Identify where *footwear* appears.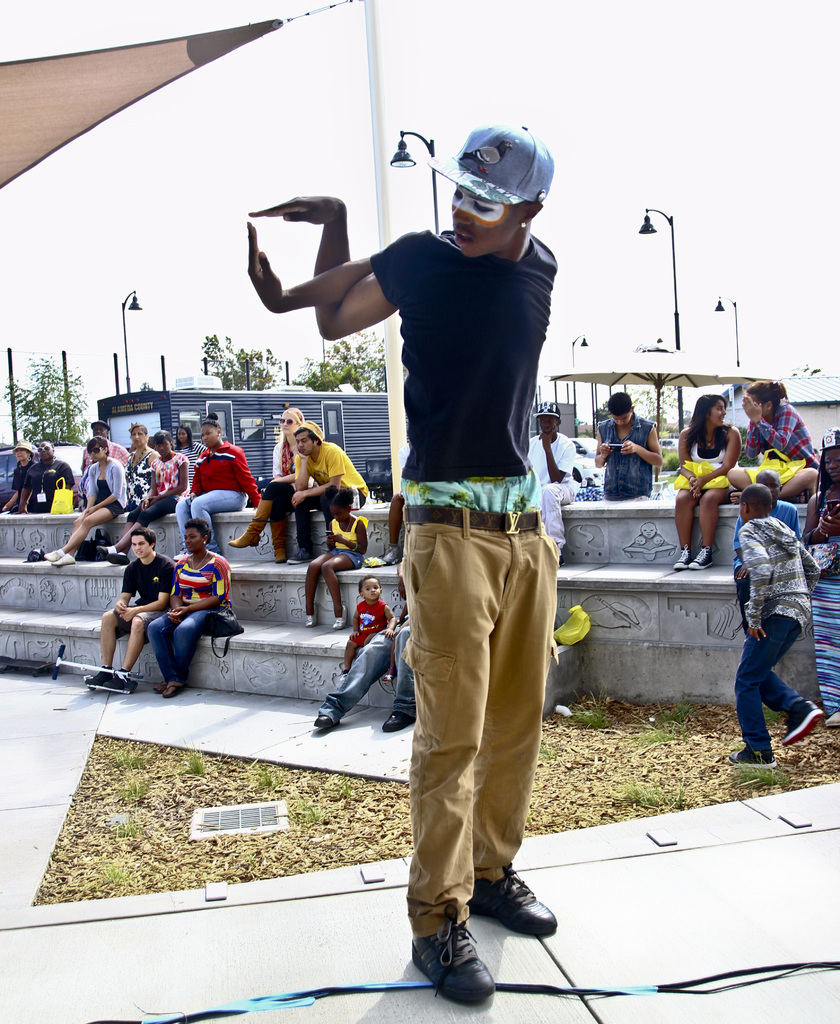
Appears at bbox(780, 693, 822, 748).
